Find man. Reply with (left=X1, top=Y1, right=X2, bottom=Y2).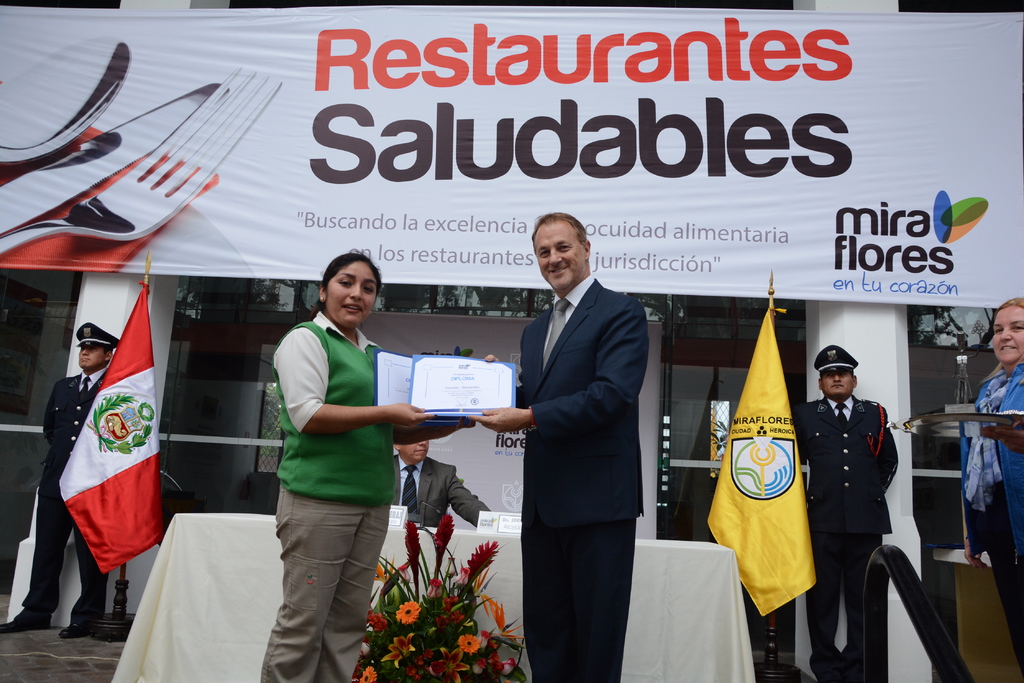
(left=469, top=214, right=645, bottom=682).
